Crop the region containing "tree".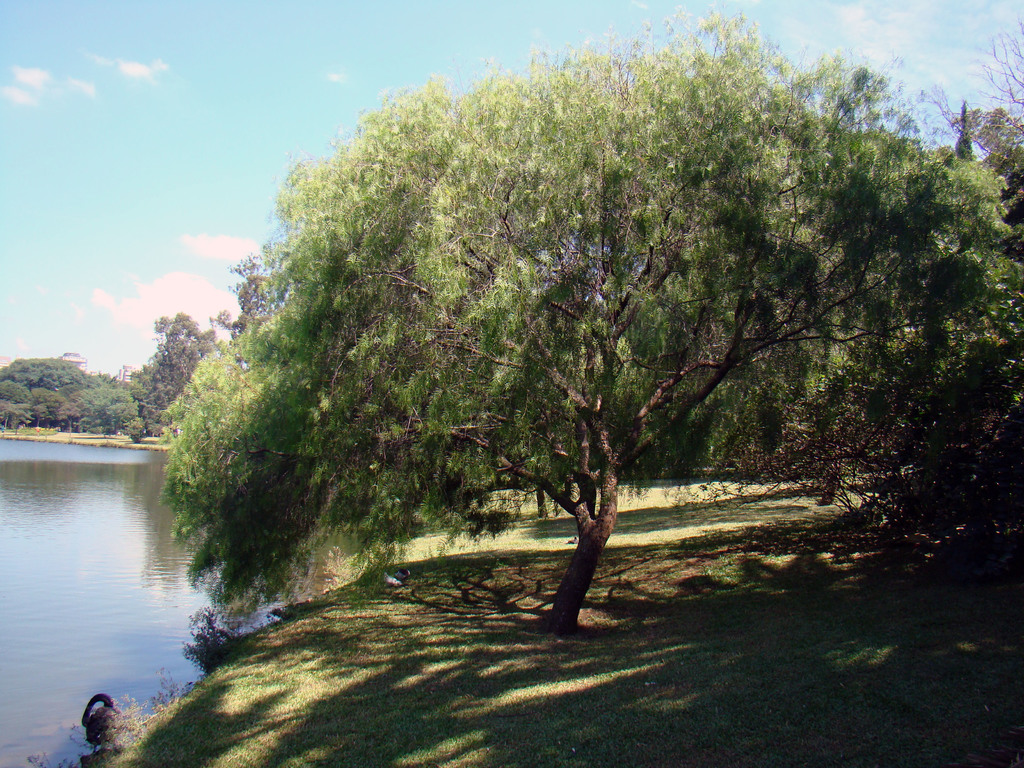
Crop region: x1=153, y1=0, x2=1023, y2=641.
